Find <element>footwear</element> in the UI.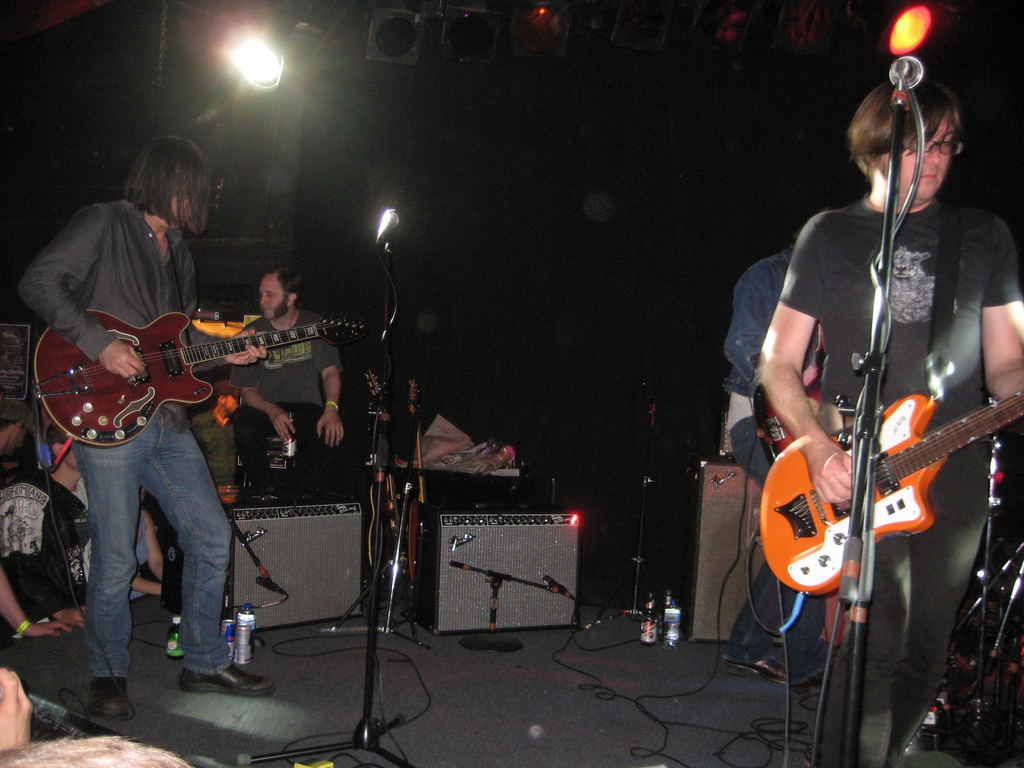
UI element at (x1=176, y1=659, x2=278, y2=699).
